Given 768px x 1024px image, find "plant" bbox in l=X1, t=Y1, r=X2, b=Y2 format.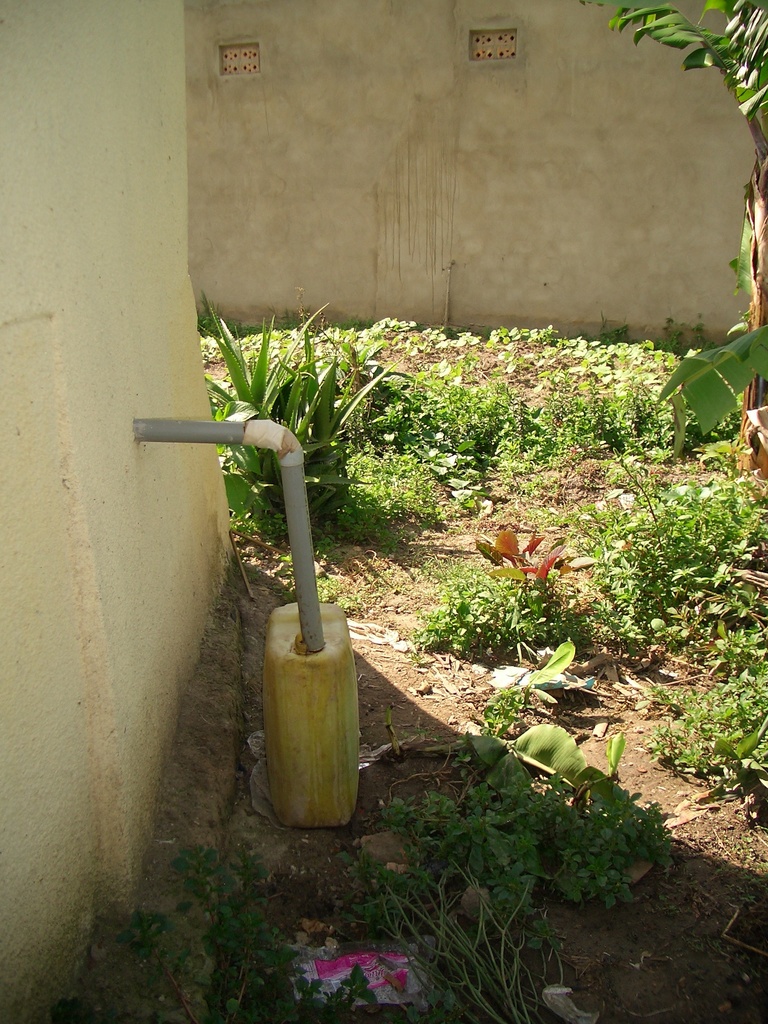
l=651, t=665, r=767, b=824.
